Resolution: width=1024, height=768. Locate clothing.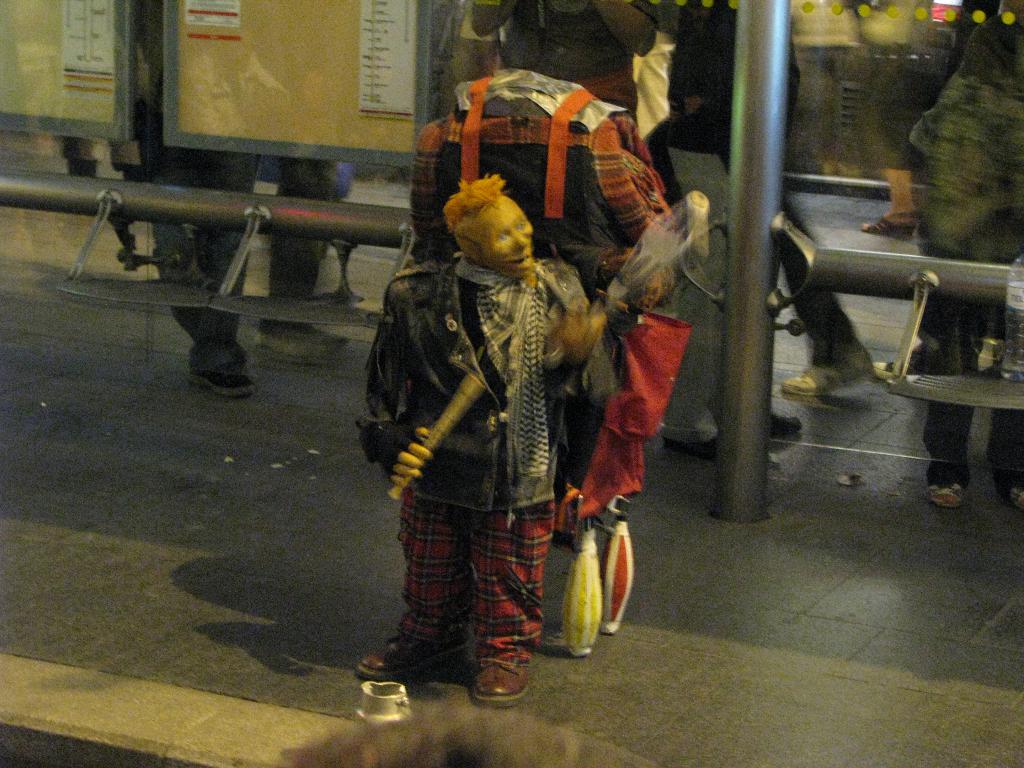
(467, 0, 655, 122).
